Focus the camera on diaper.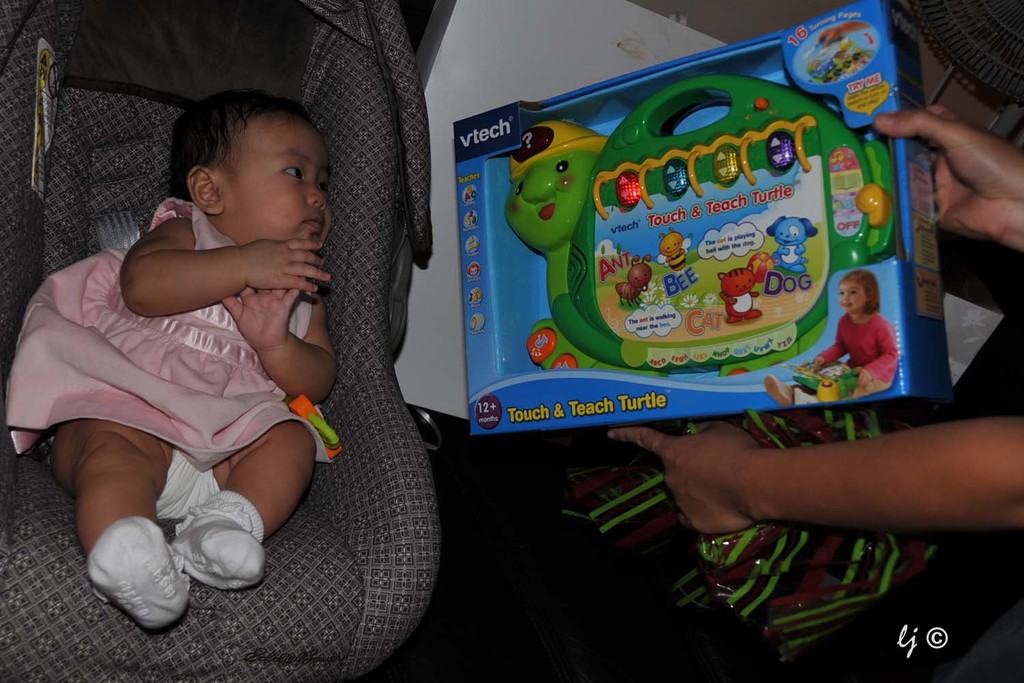
Focus region: <box>158,452,218,514</box>.
